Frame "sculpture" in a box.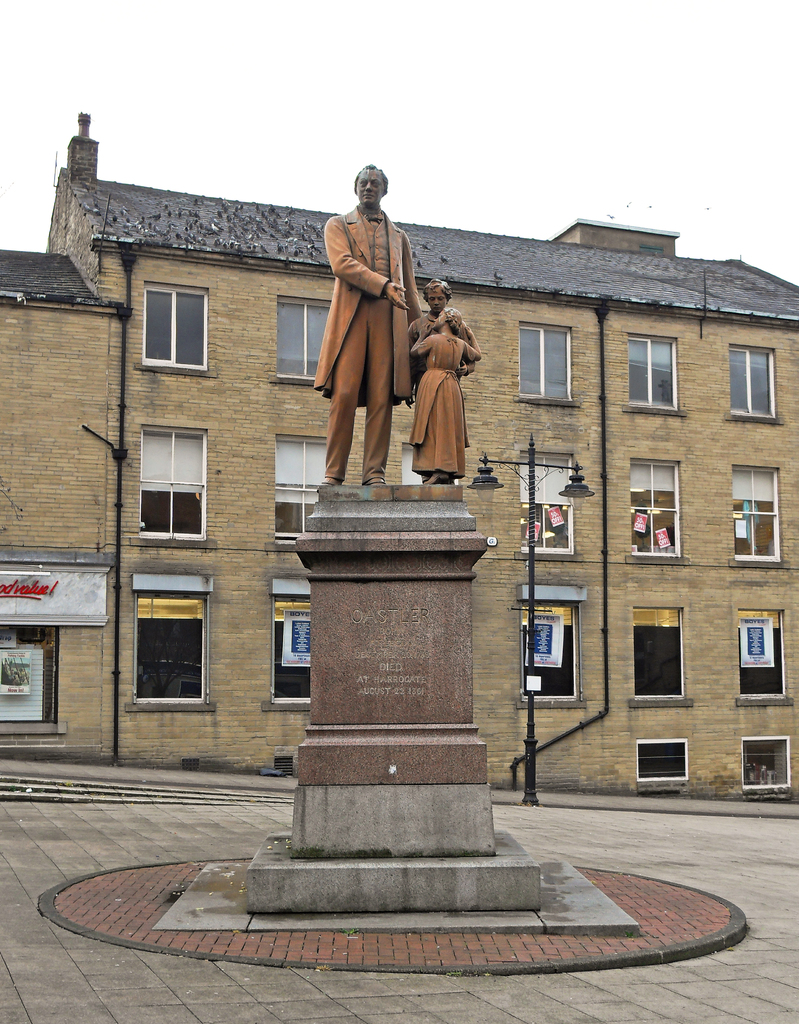
(left=410, top=311, right=483, bottom=488).
